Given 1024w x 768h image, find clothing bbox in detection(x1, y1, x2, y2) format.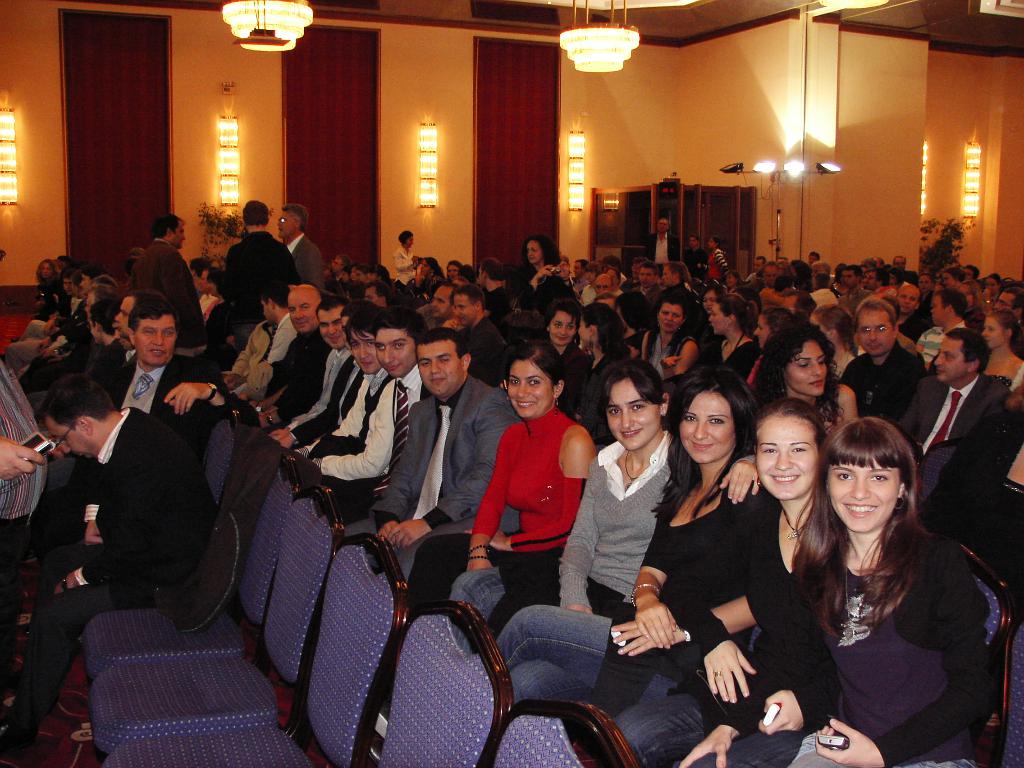
detection(402, 406, 588, 633).
